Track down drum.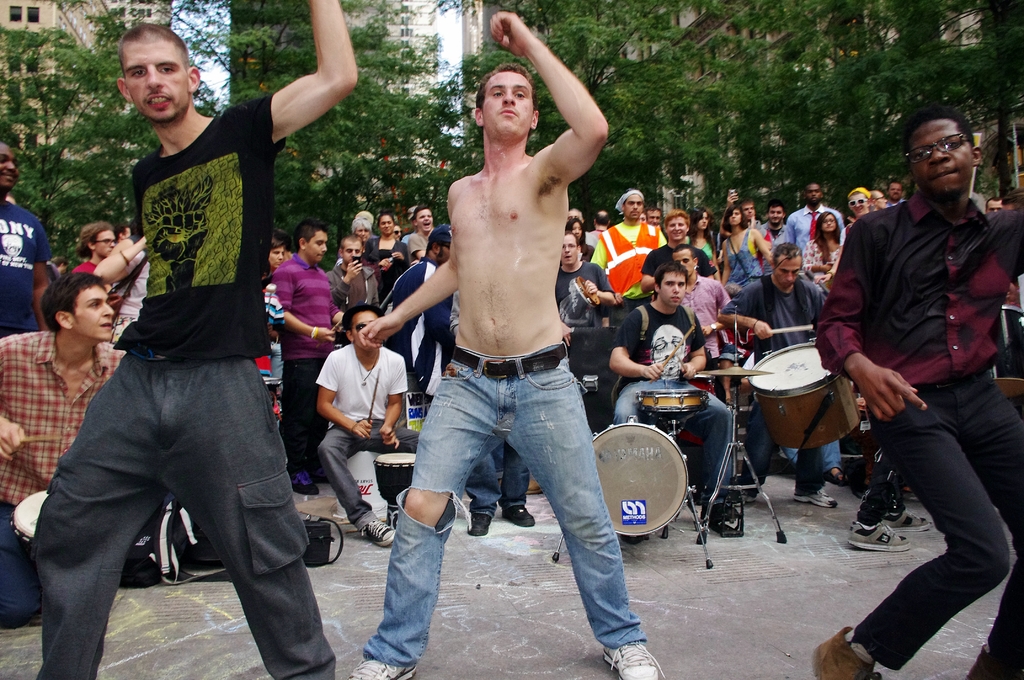
Tracked to [x1=635, y1=389, x2=709, y2=426].
